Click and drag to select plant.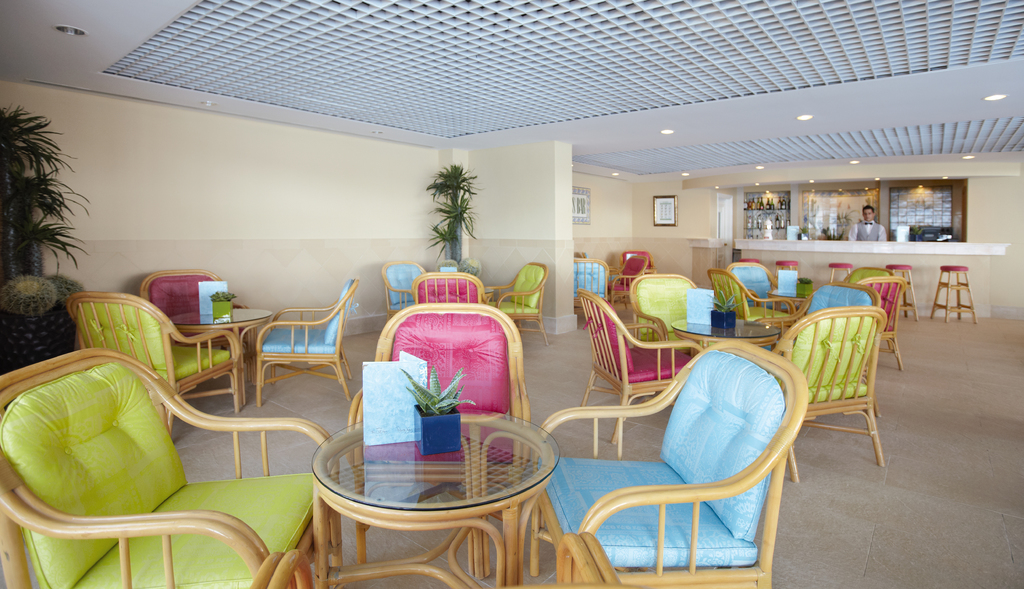
Selection: <region>211, 294, 240, 301</region>.
